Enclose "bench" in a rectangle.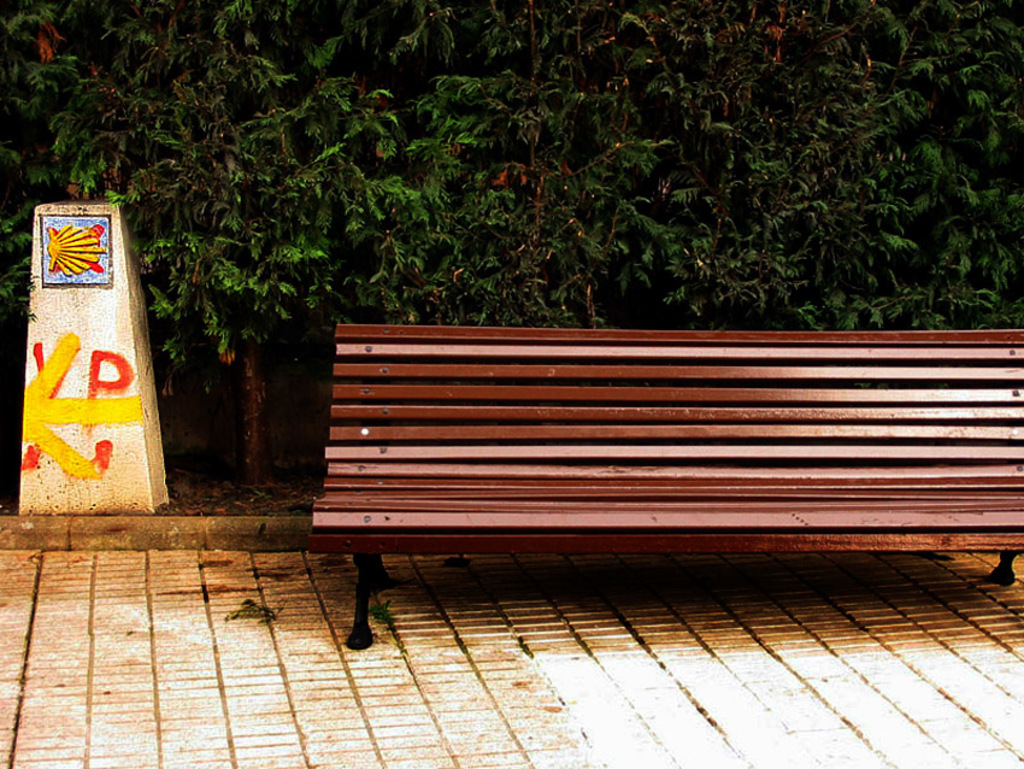
[left=308, top=321, right=1023, bottom=651].
